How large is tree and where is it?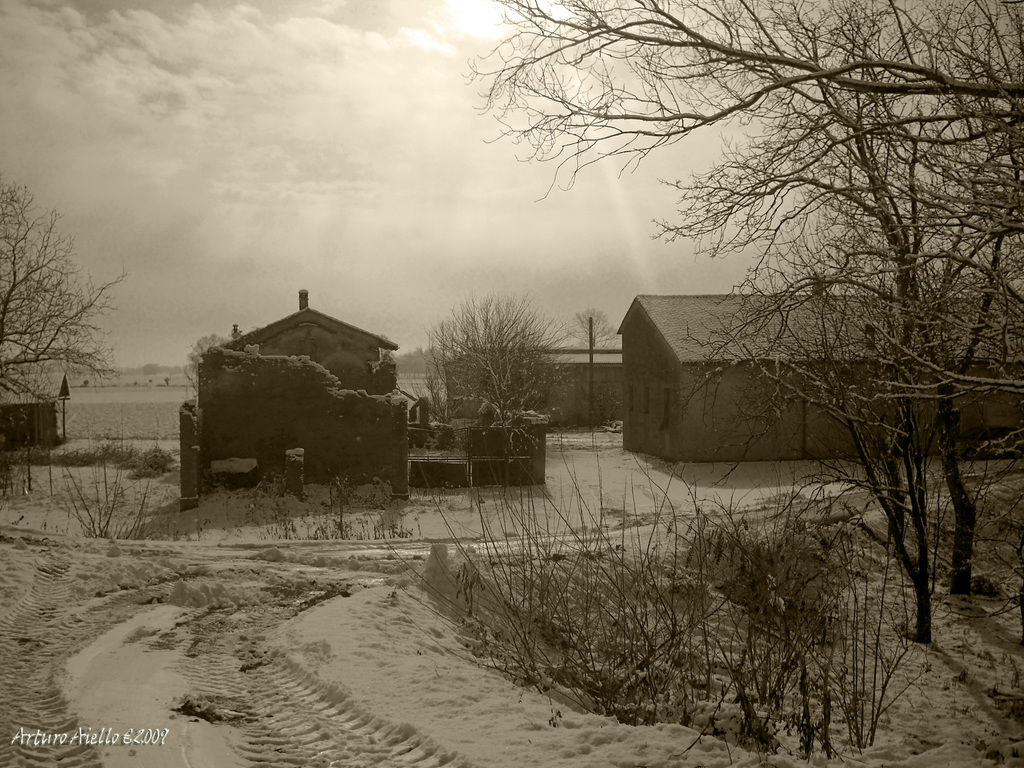
Bounding box: locate(428, 301, 573, 488).
